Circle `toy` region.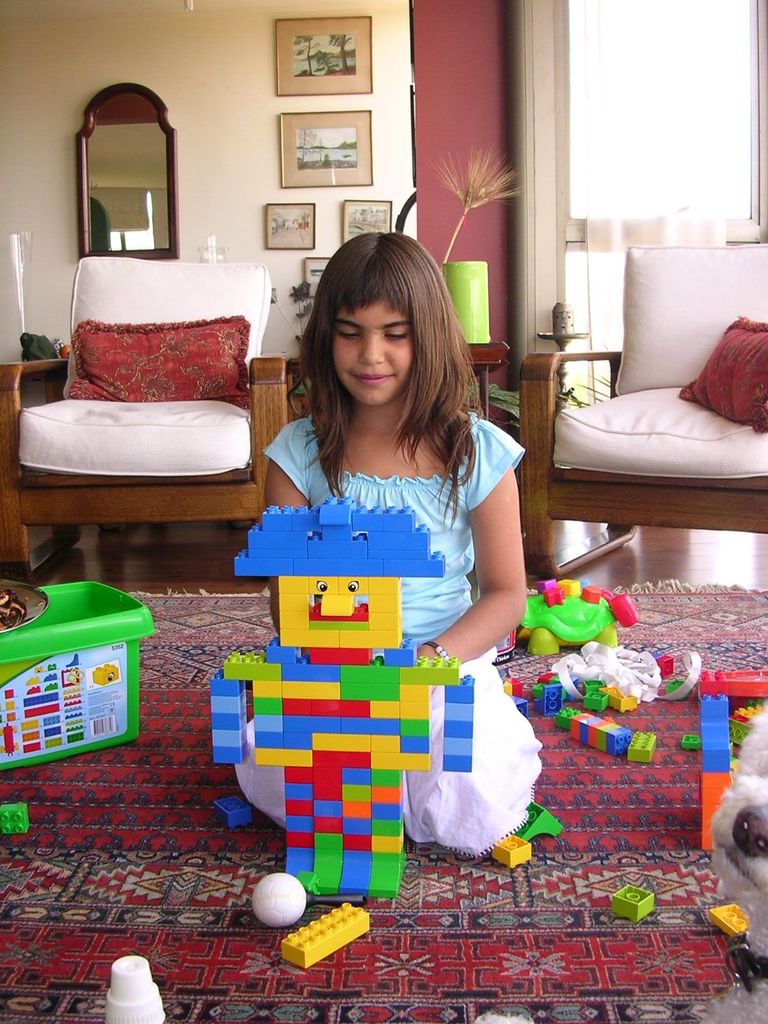
Region: BBox(208, 495, 467, 892).
